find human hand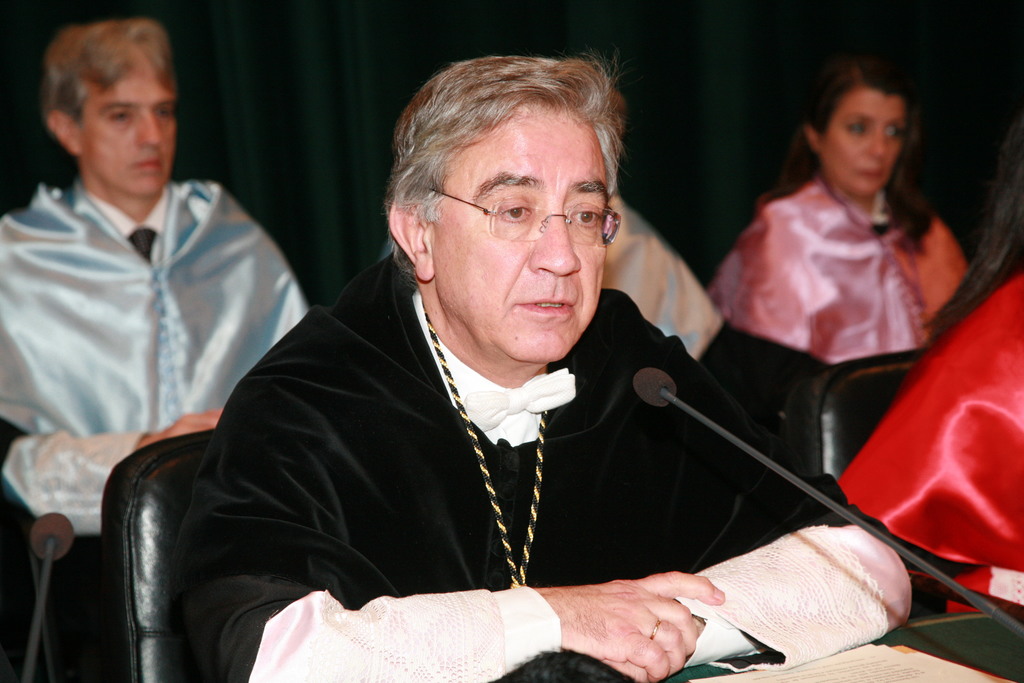
left=164, top=407, right=222, bottom=435
